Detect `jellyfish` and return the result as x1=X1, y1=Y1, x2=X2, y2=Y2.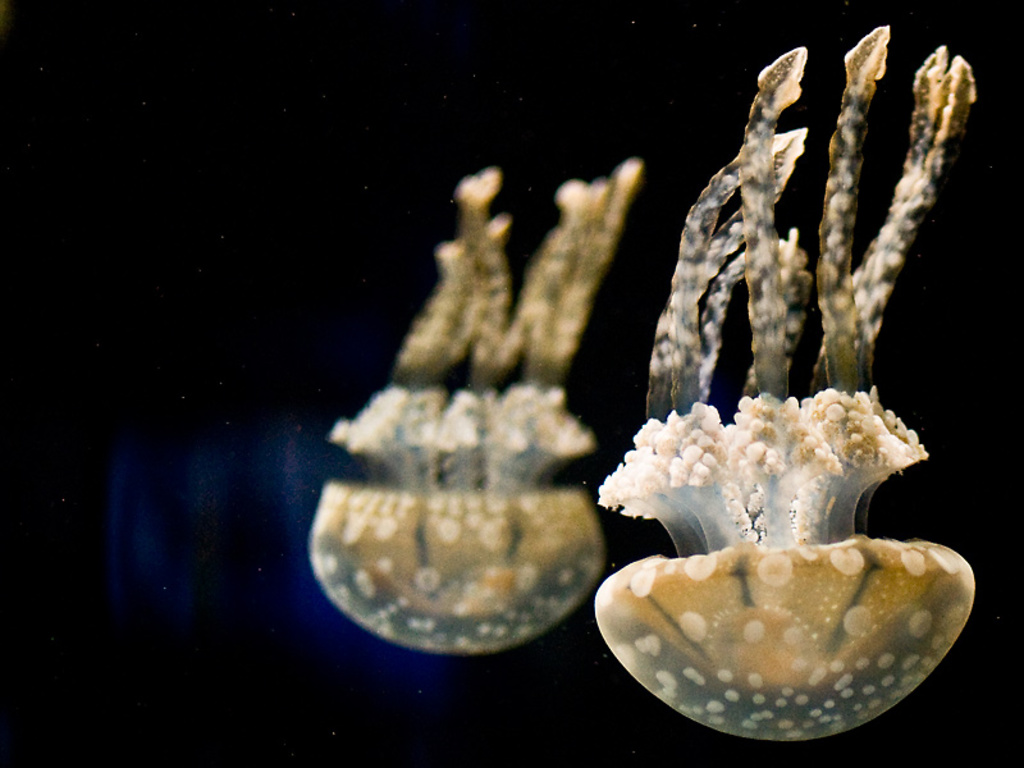
x1=312, y1=159, x2=645, y2=662.
